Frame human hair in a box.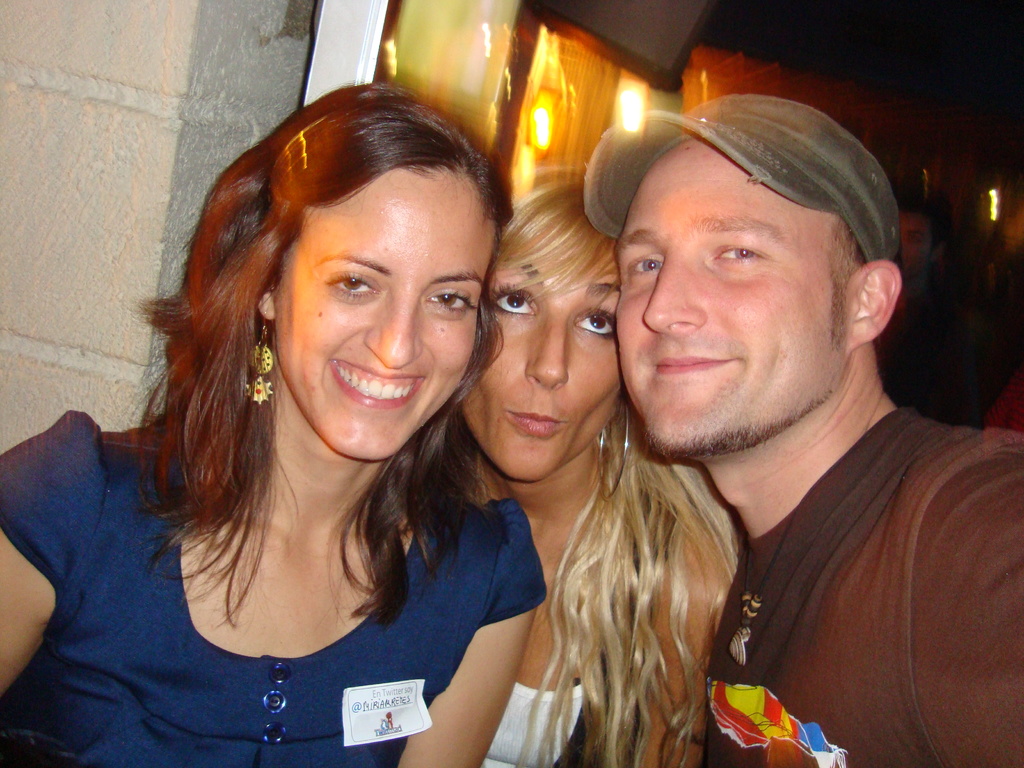
486, 180, 740, 767.
